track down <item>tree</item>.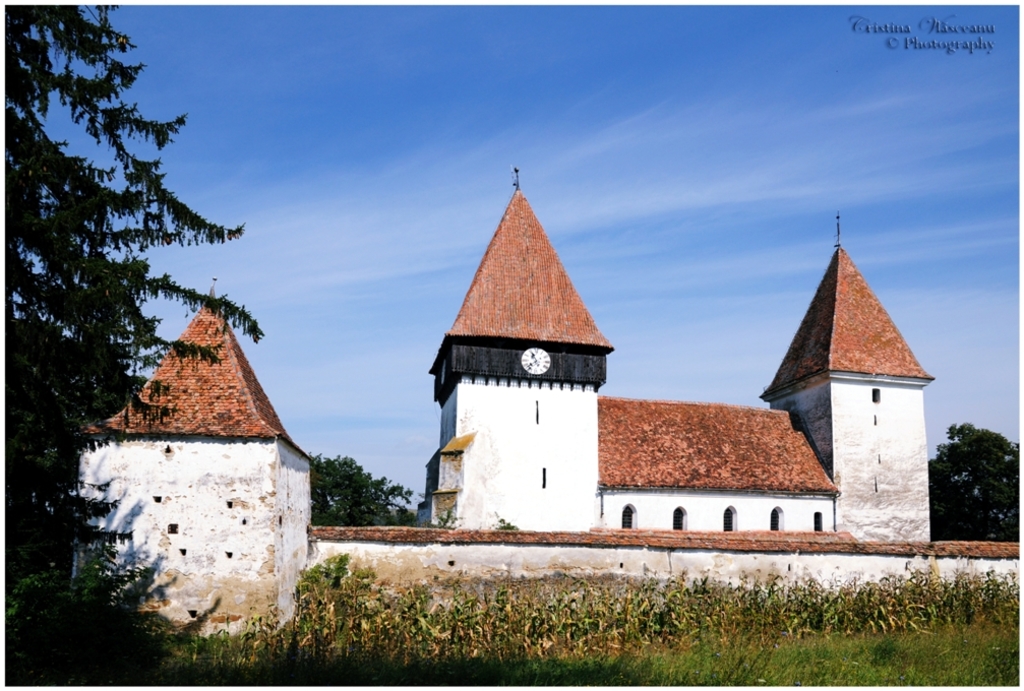
Tracked to locate(308, 452, 419, 529).
